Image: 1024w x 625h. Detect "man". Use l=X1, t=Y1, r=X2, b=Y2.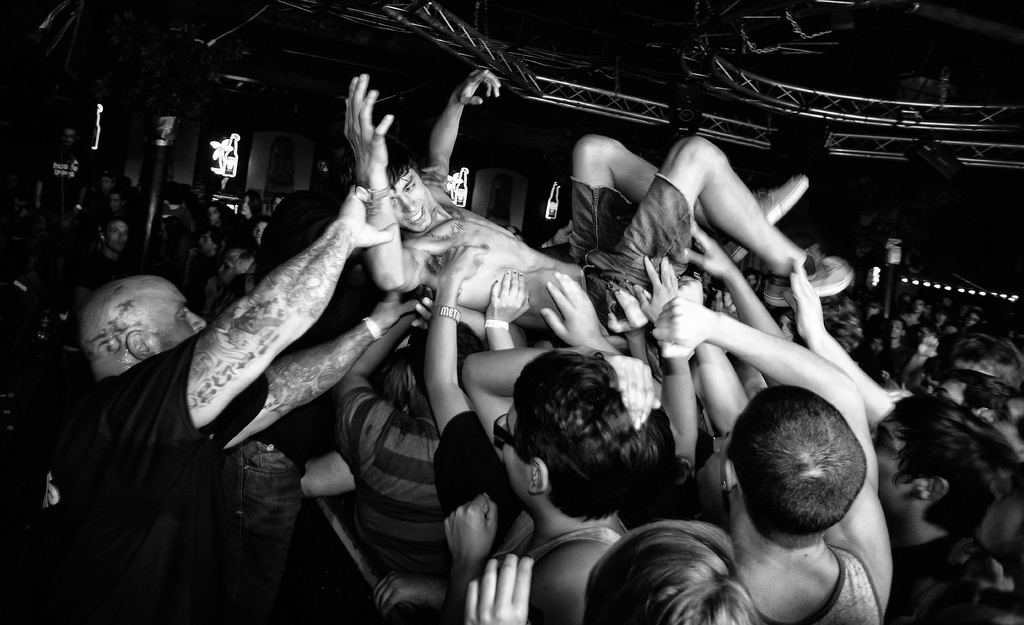
l=788, t=275, r=1023, b=624.
